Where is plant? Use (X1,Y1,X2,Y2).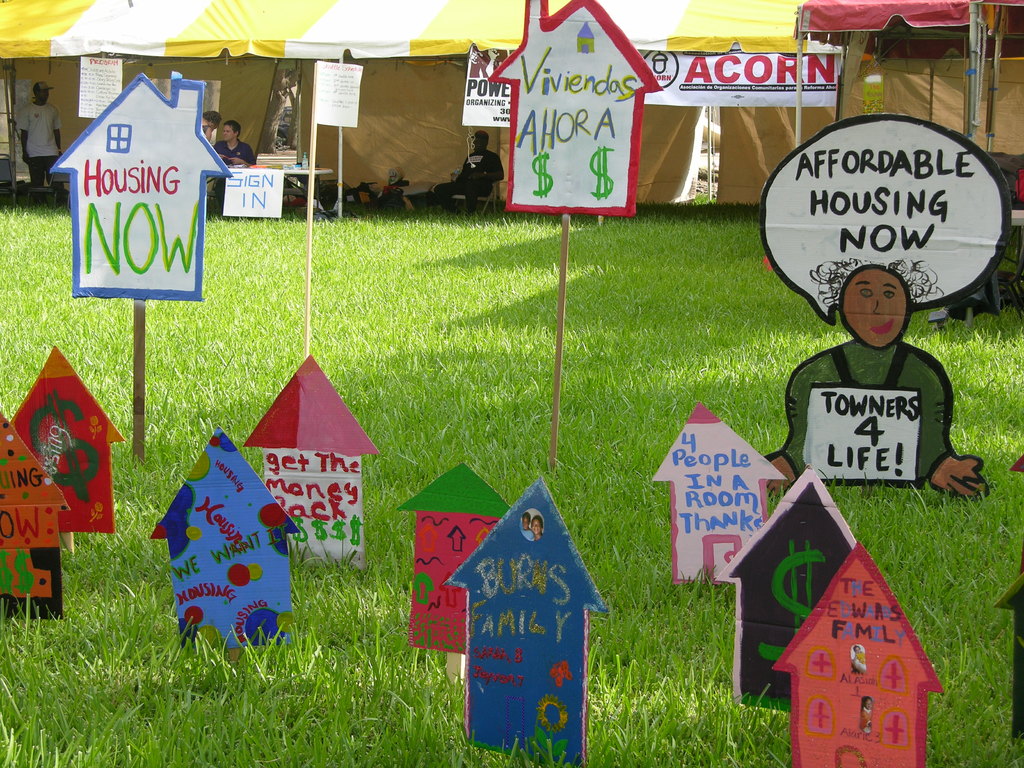
(1,204,1023,767).
